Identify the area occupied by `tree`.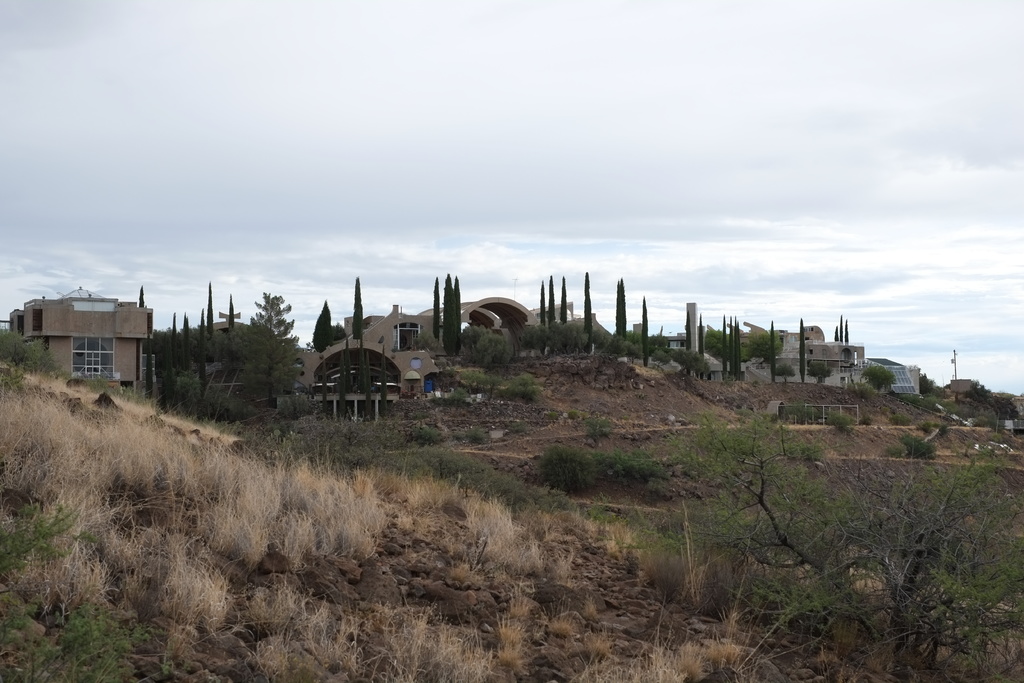
Area: left=547, top=277, right=557, bottom=334.
